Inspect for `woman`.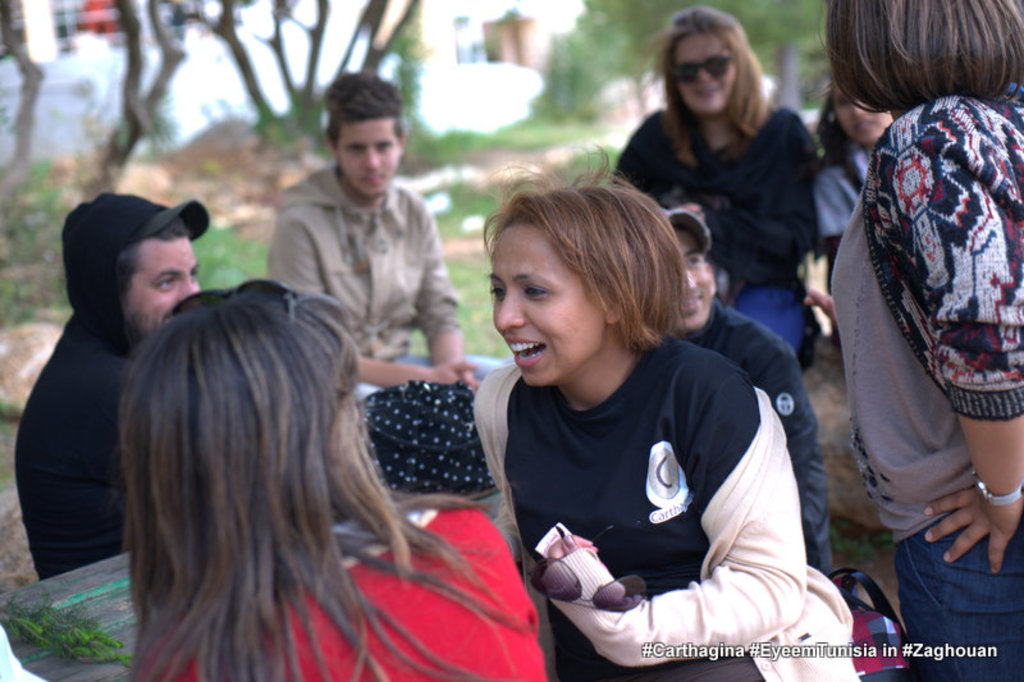
Inspection: x1=810, y1=63, x2=891, y2=251.
